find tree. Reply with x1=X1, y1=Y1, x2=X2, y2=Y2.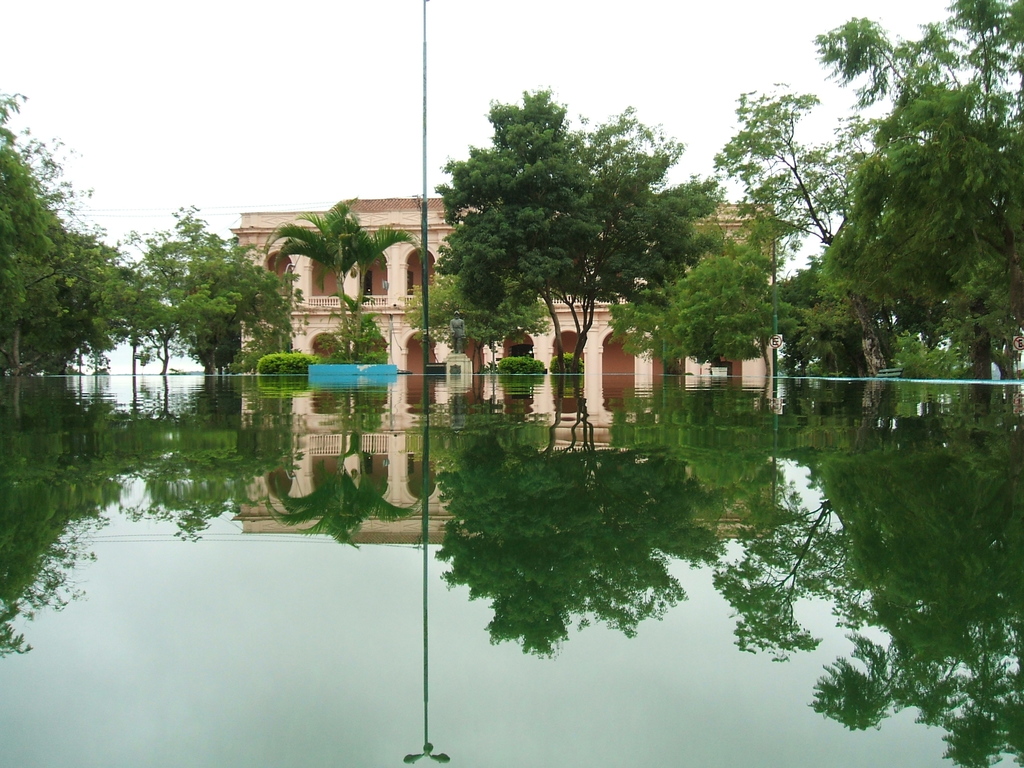
x1=406, y1=263, x2=487, y2=367.
